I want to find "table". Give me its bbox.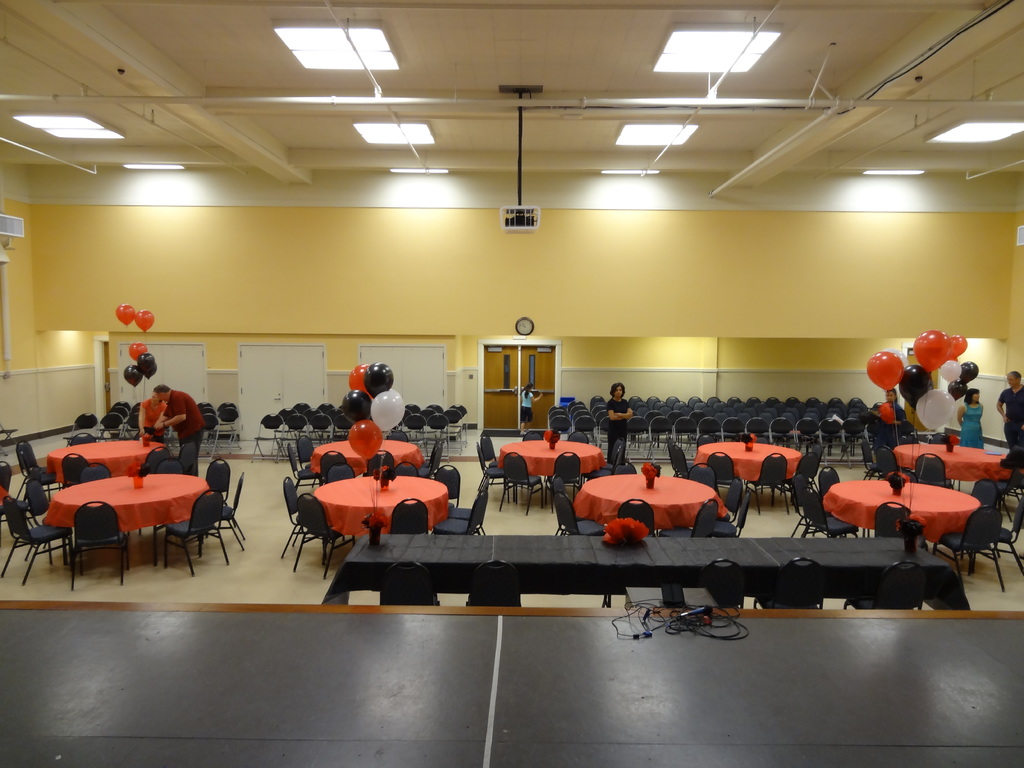
(38,472,211,566).
